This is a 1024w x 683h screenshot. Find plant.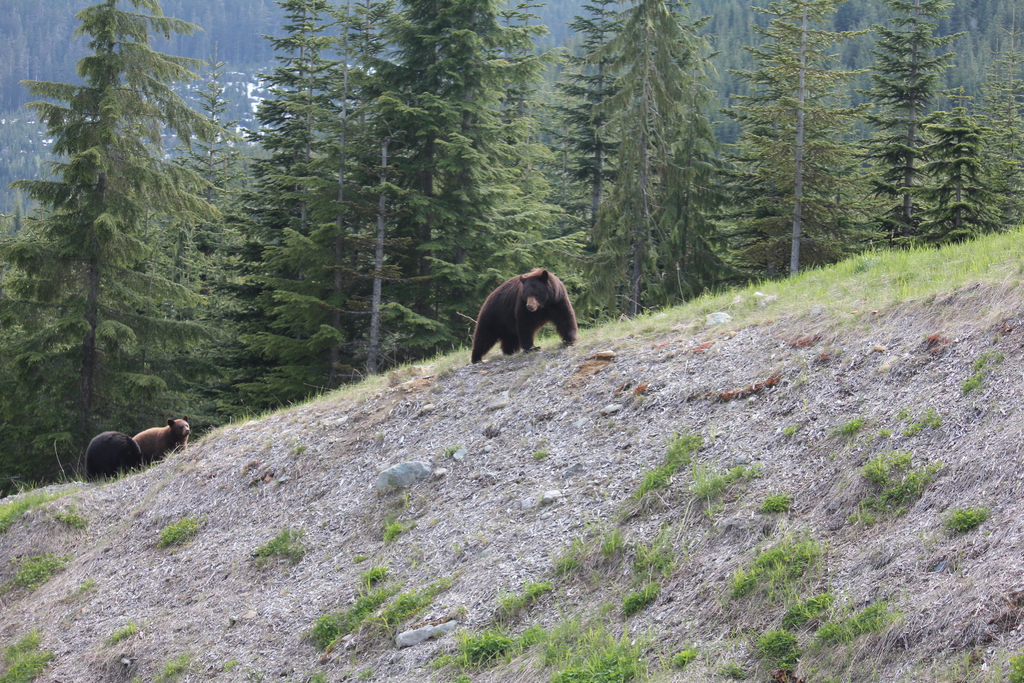
Bounding box: 714:542:819:603.
